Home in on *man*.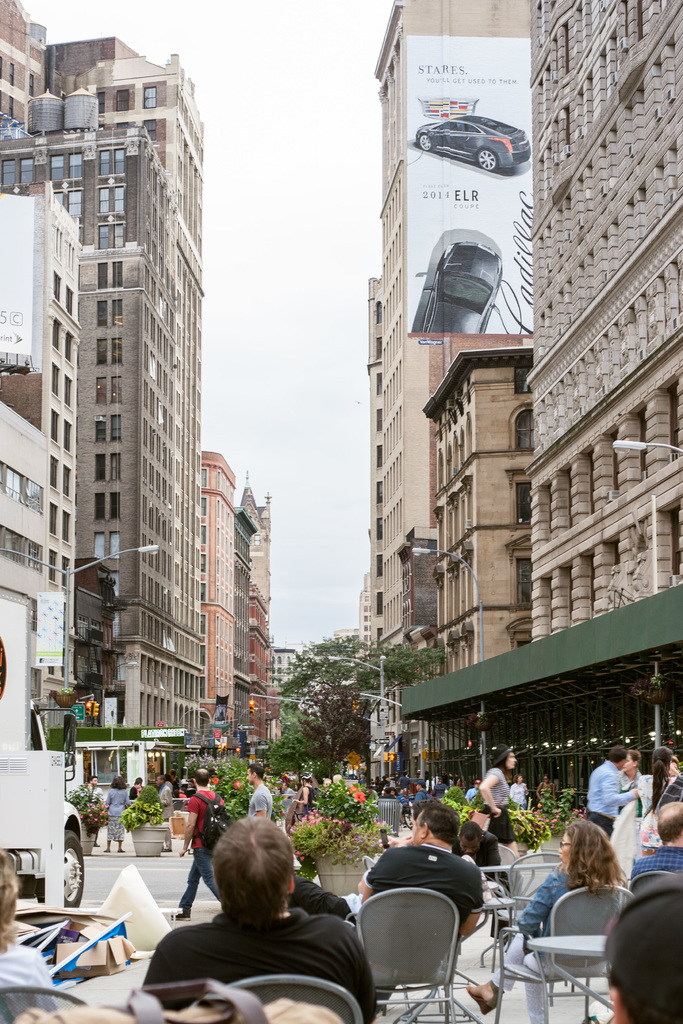
Homed in at 347 801 479 946.
